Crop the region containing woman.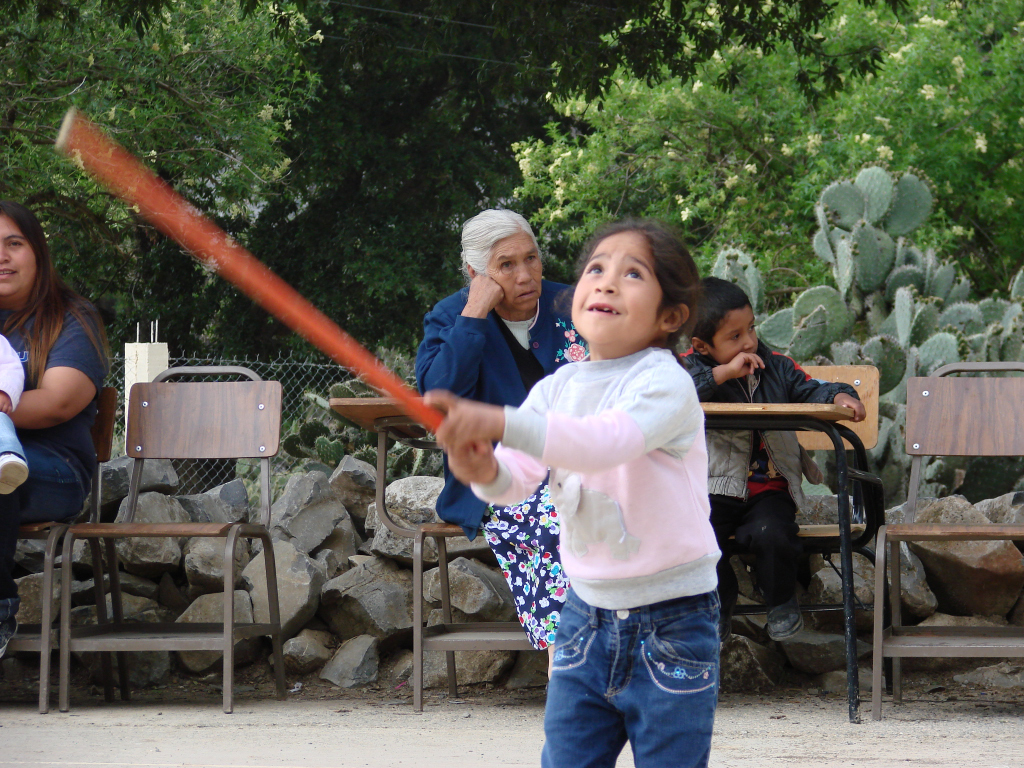
Crop region: bbox=[3, 201, 122, 572].
